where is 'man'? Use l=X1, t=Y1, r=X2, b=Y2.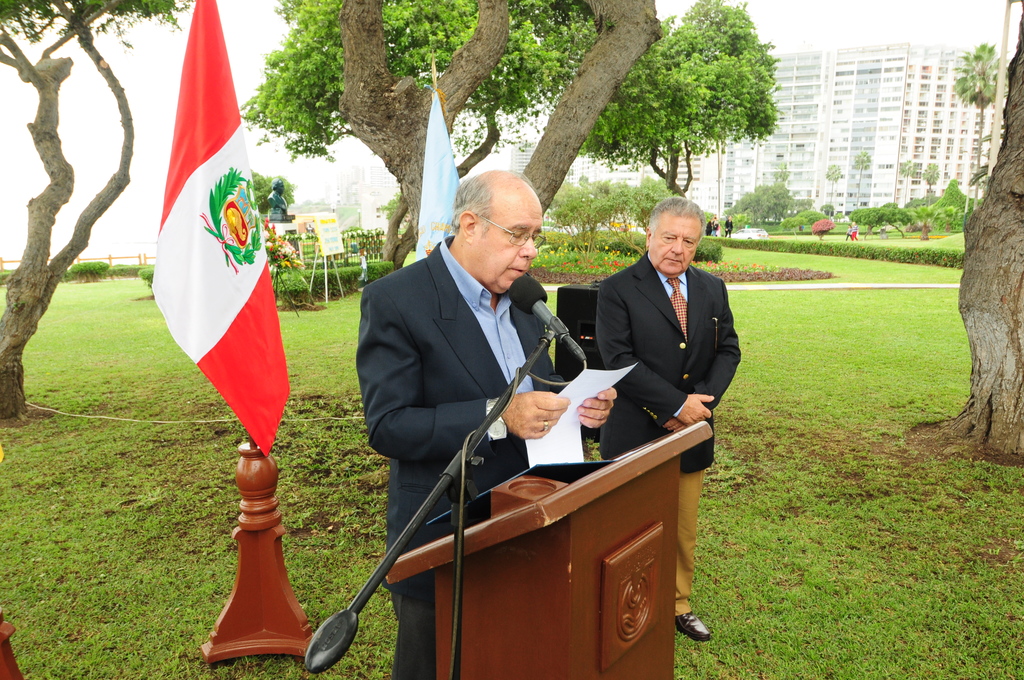
l=596, t=195, r=741, b=643.
